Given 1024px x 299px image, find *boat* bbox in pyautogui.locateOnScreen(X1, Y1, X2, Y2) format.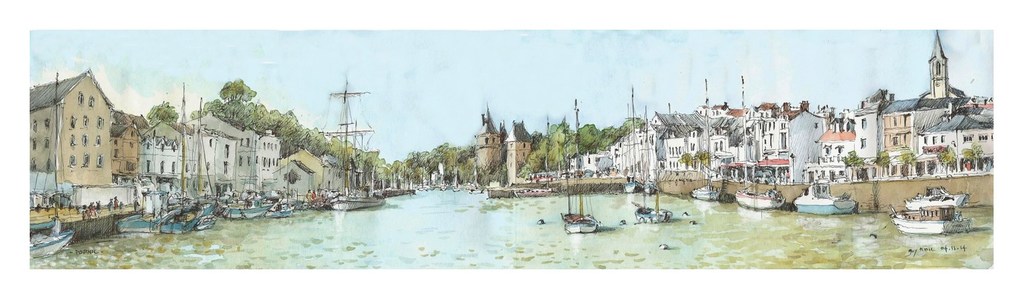
pyautogui.locateOnScreen(690, 79, 722, 197).
